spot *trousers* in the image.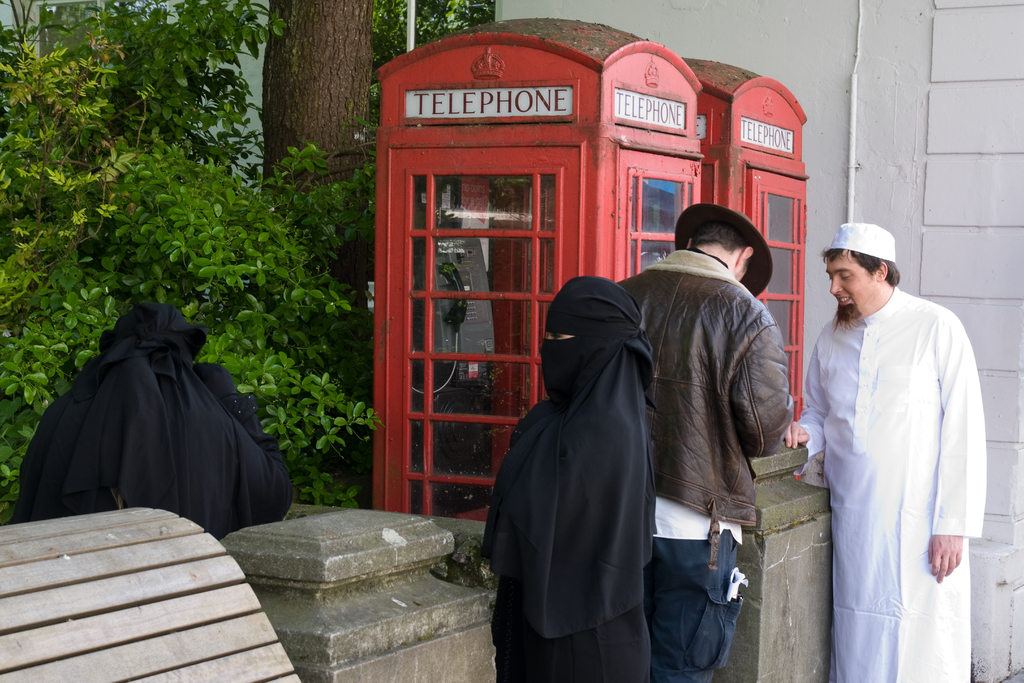
*trousers* found at left=644, top=527, right=742, bottom=682.
